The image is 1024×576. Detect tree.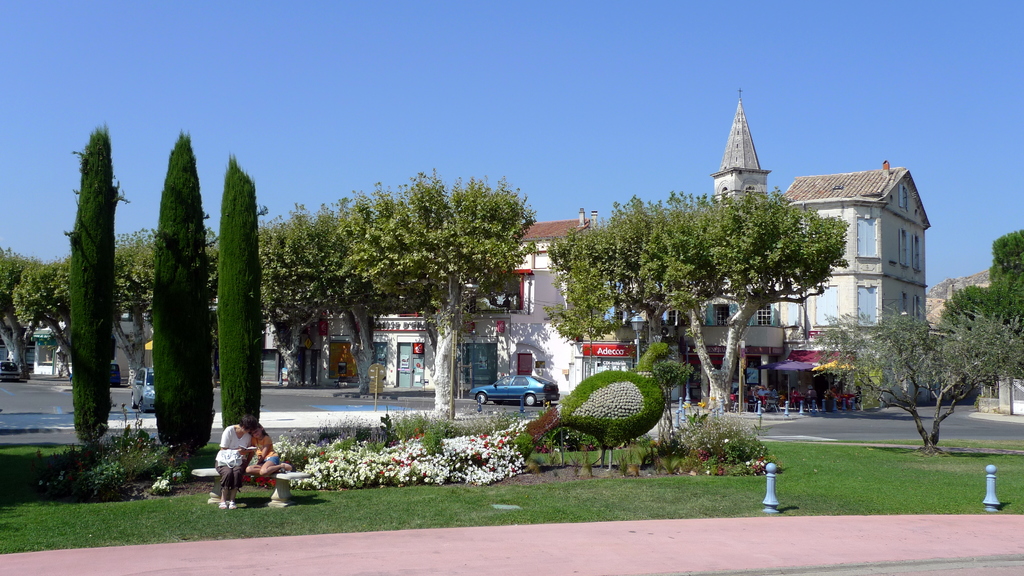
Detection: box=[149, 124, 212, 458].
